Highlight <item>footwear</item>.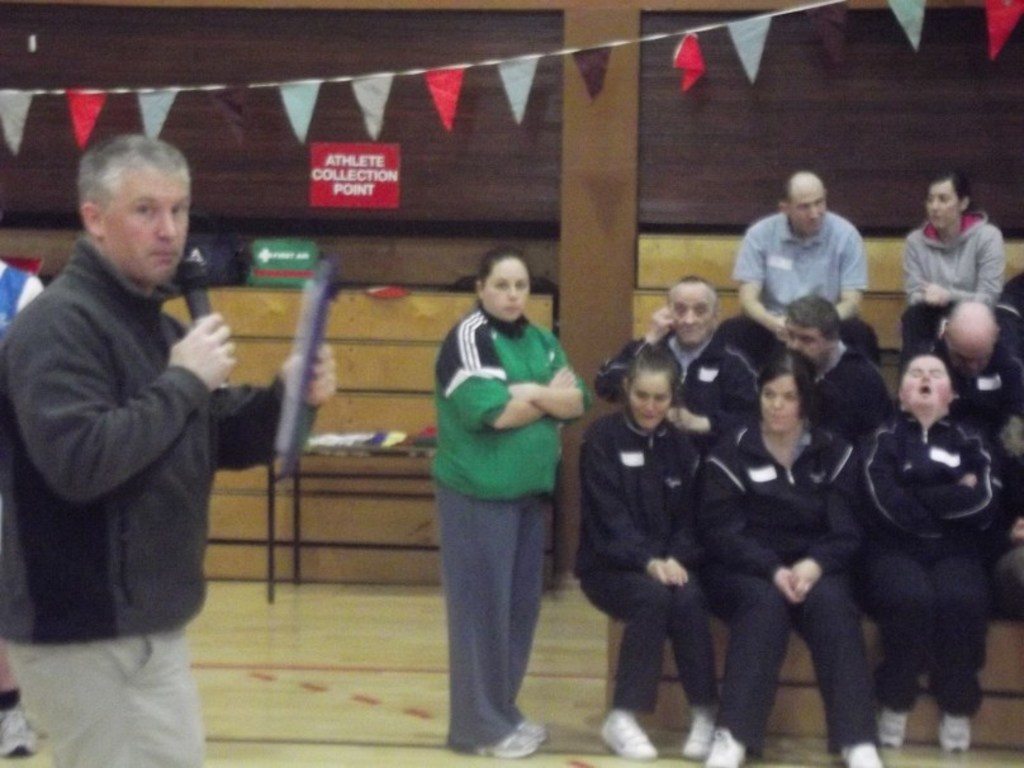
Highlighted region: [x1=942, y1=711, x2=972, y2=754].
